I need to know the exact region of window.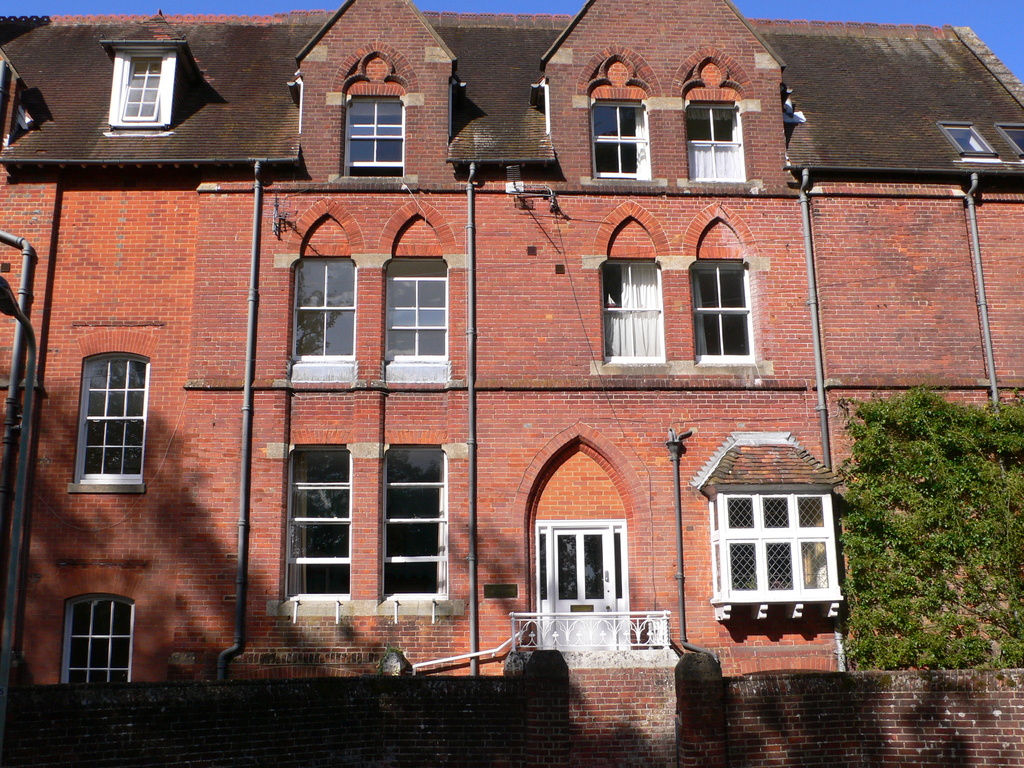
Region: locate(712, 490, 847, 631).
